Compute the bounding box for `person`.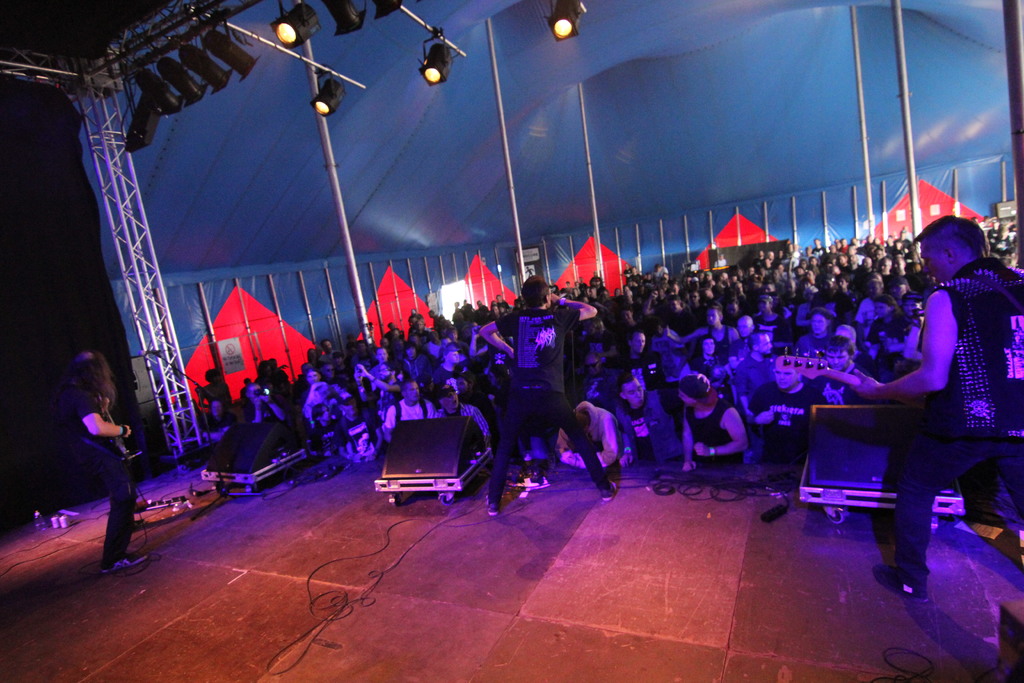
(left=688, top=338, right=727, bottom=382).
